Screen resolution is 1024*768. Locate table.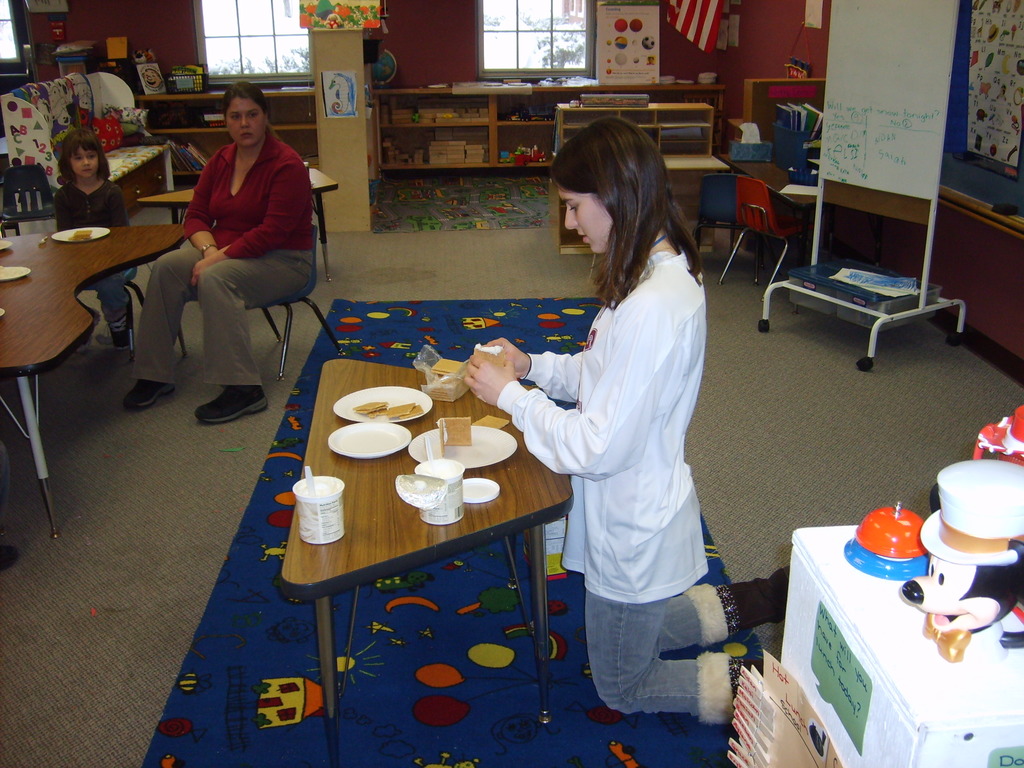
pyautogui.locateOnScreen(0, 224, 188, 541).
